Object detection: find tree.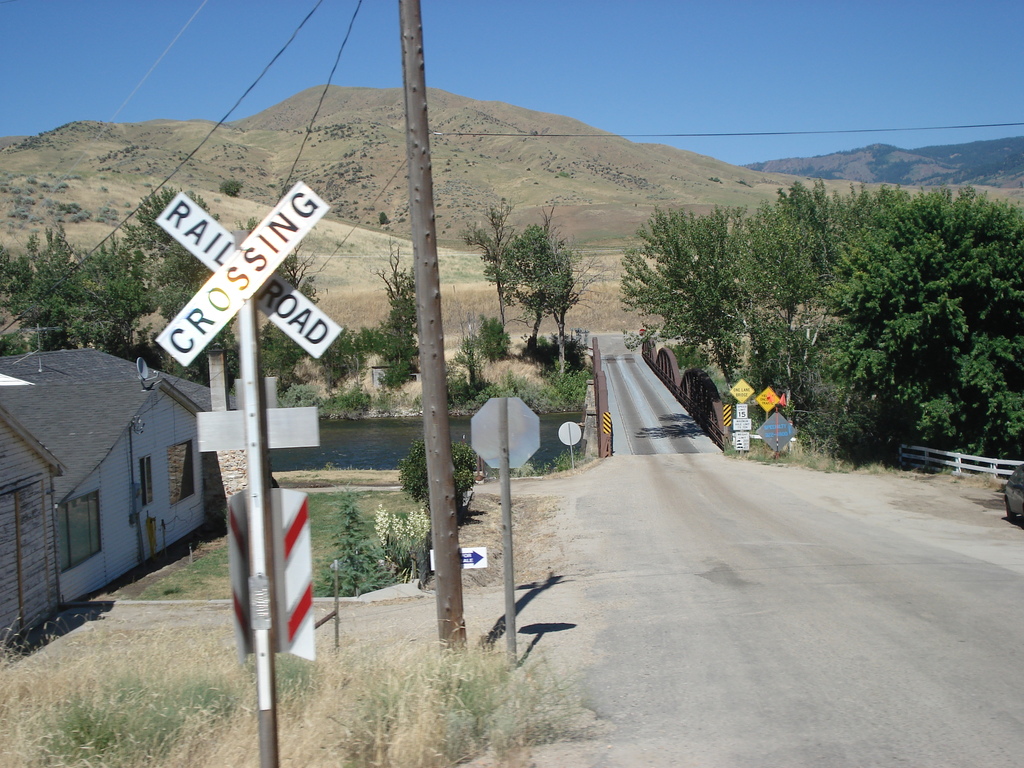
locate(258, 243, 324, 401).
